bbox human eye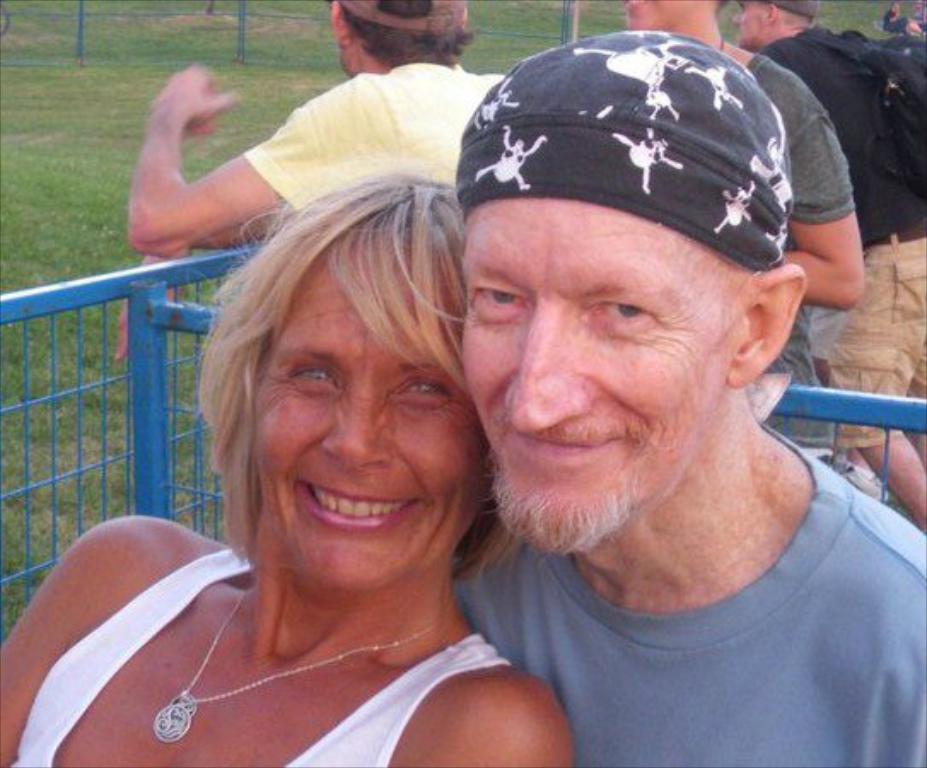
left=399, top=377, right=452, bottom=399
